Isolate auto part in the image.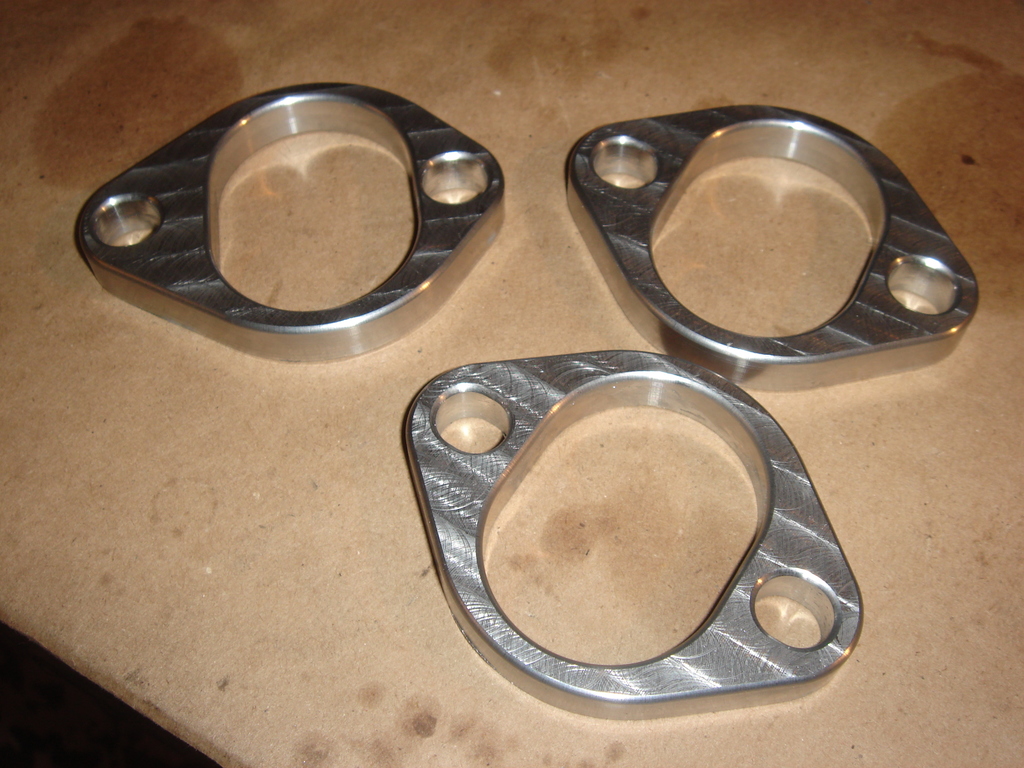
Isolated region: bbox=(561, 80, 982, 375).
